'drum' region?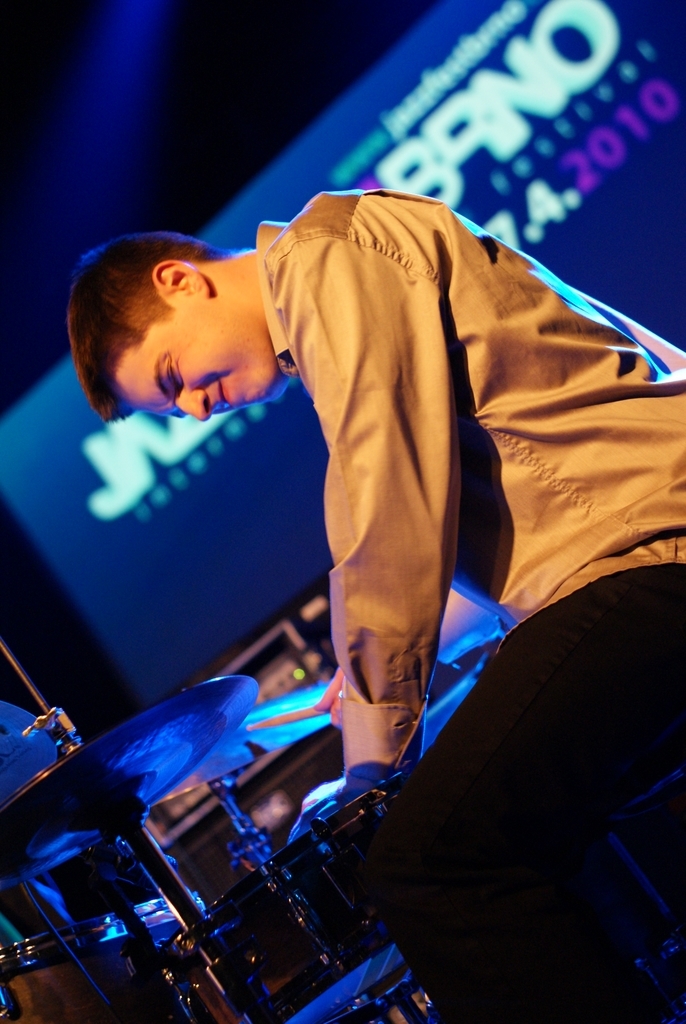
Rect(0, 900, 206, 1023)
